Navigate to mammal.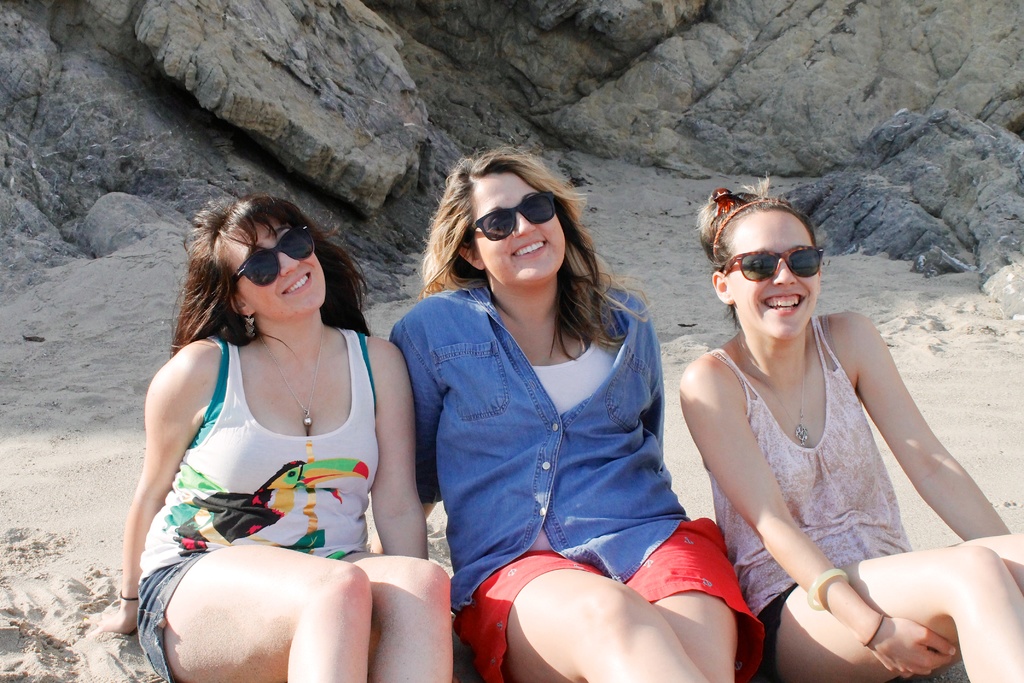
Navigation target: 84,201,451,642.
